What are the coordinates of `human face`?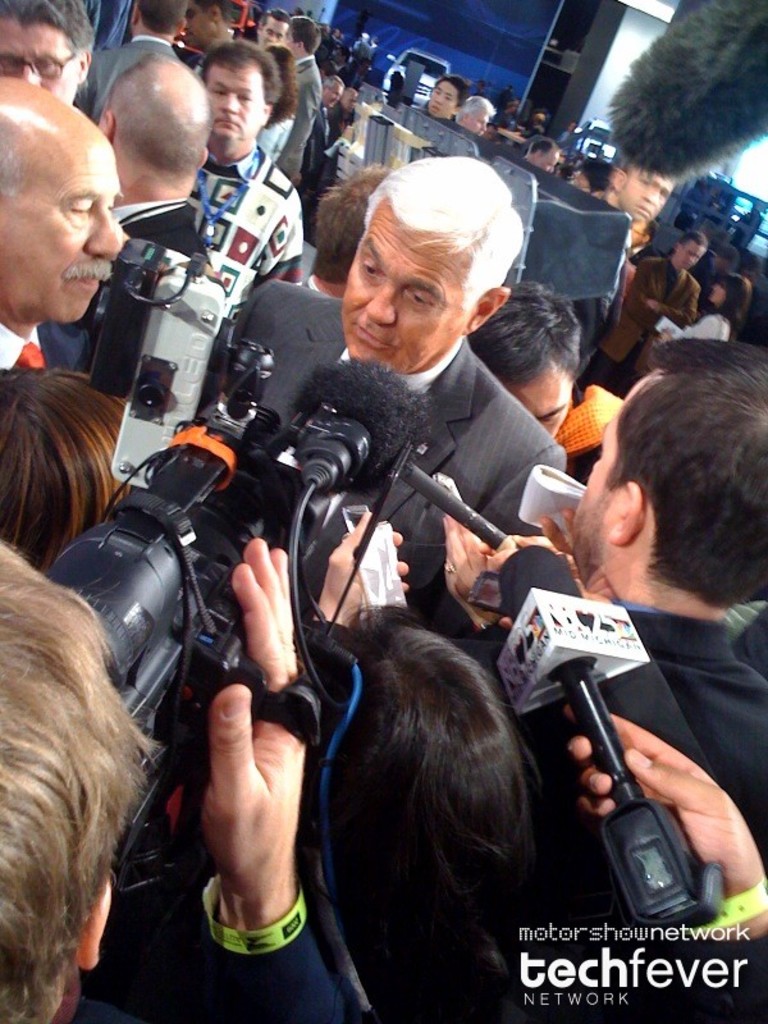
{"x1": 204, "y1": 52, "x2": 265, "y2": 142}.
